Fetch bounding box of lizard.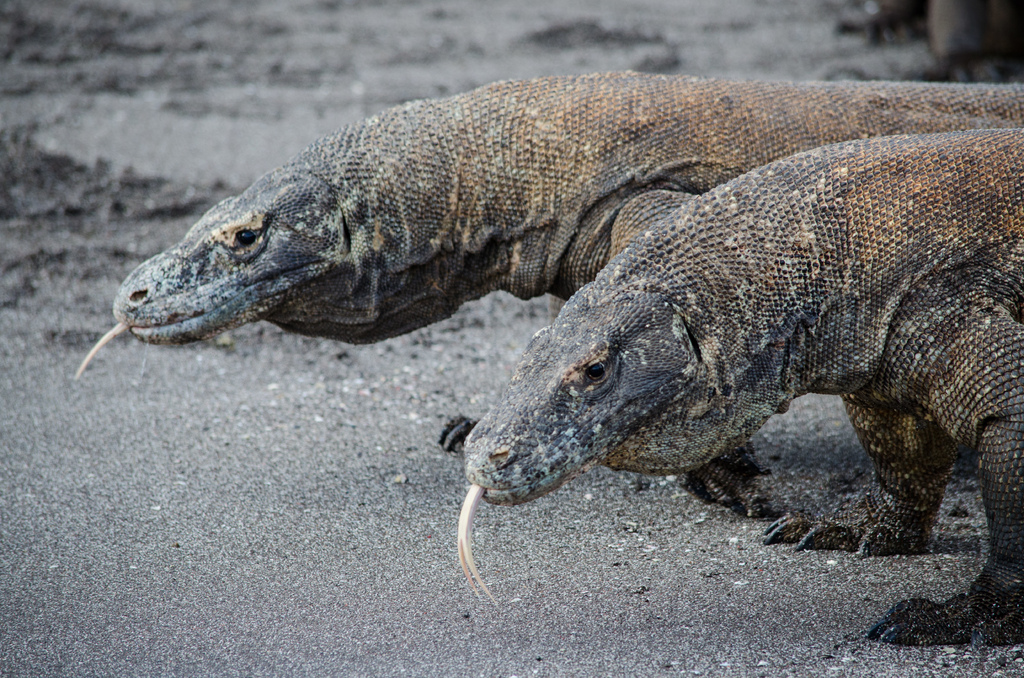
Bbox: bbox(100, 61, 1023, 338).
